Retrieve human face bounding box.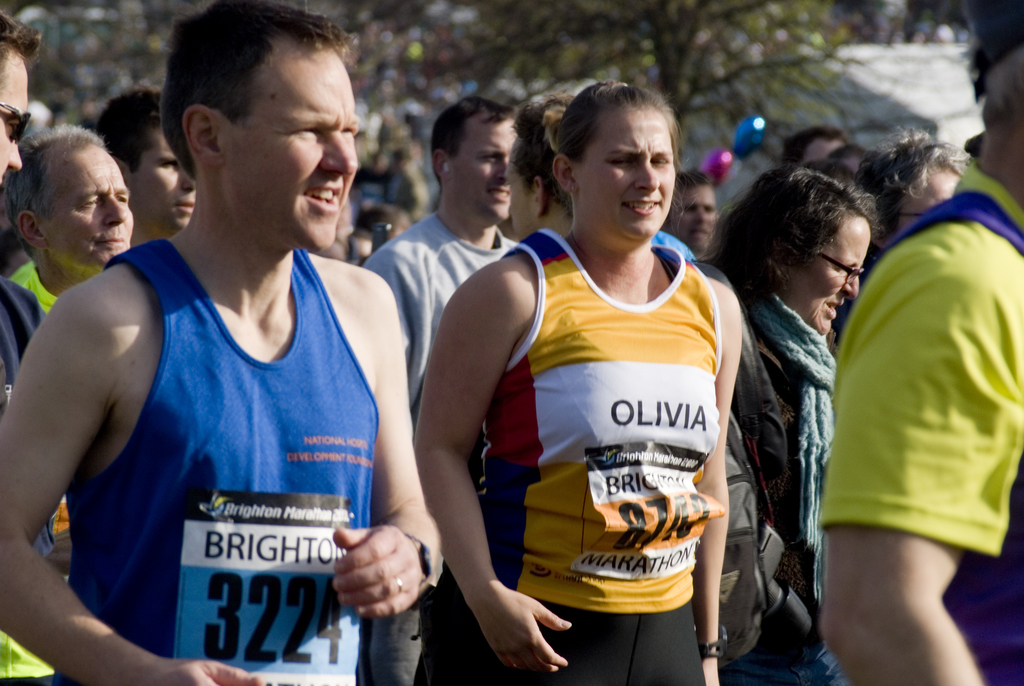
Bounding box: bbox=(224, 46, 365, 256).
